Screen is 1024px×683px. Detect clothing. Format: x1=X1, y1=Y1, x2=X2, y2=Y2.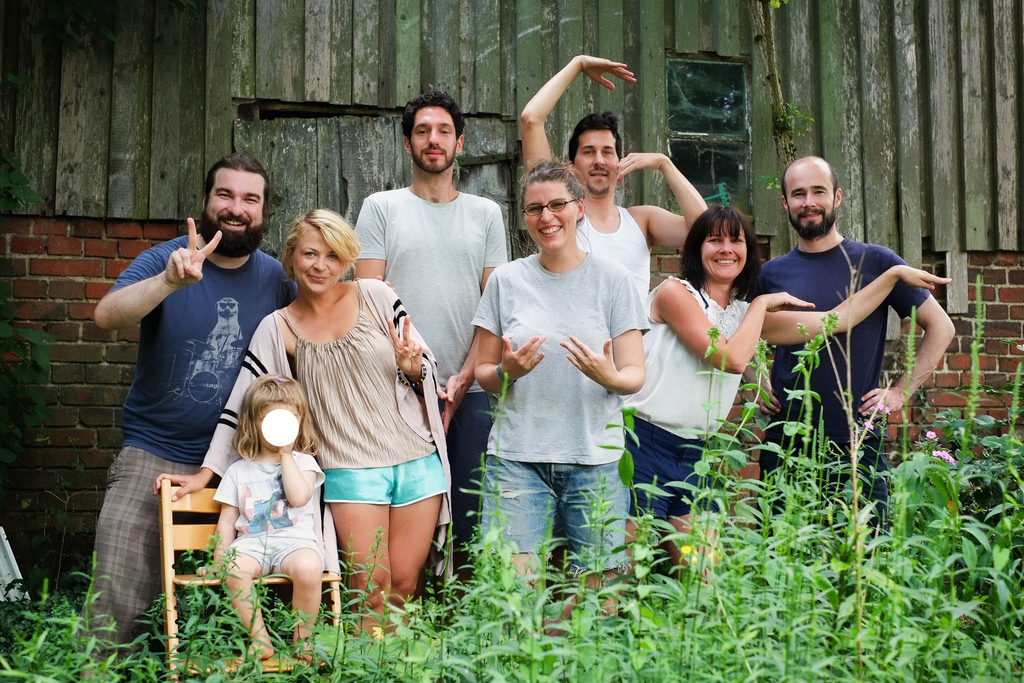
x1=359, y1=190, x2=511, y2=379.
